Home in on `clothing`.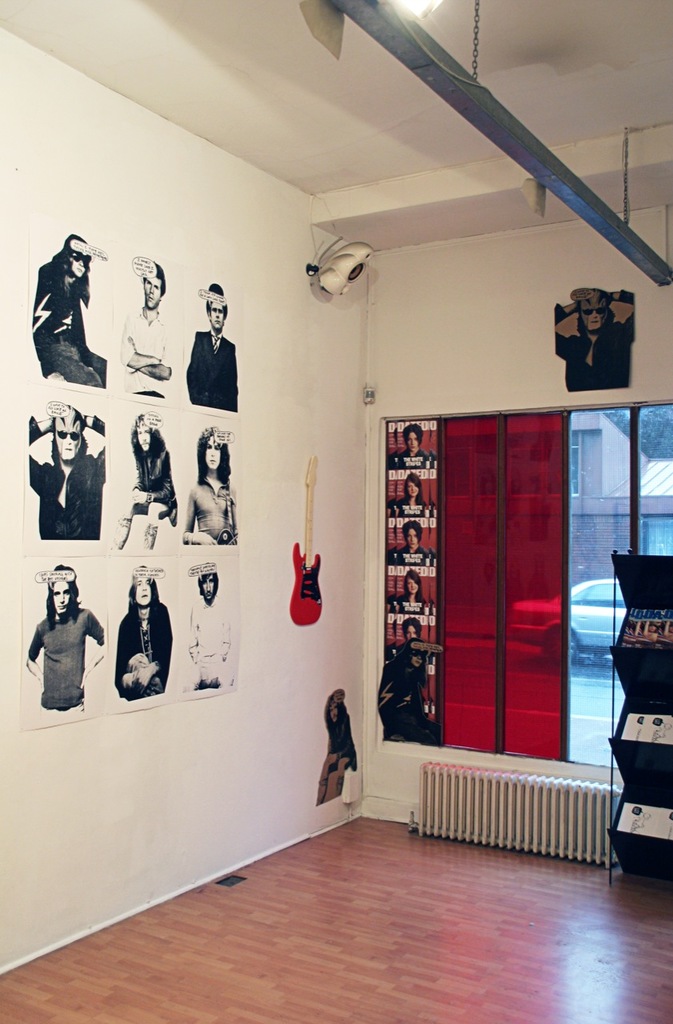
Homed in at region(126, 448, 170, 513).
